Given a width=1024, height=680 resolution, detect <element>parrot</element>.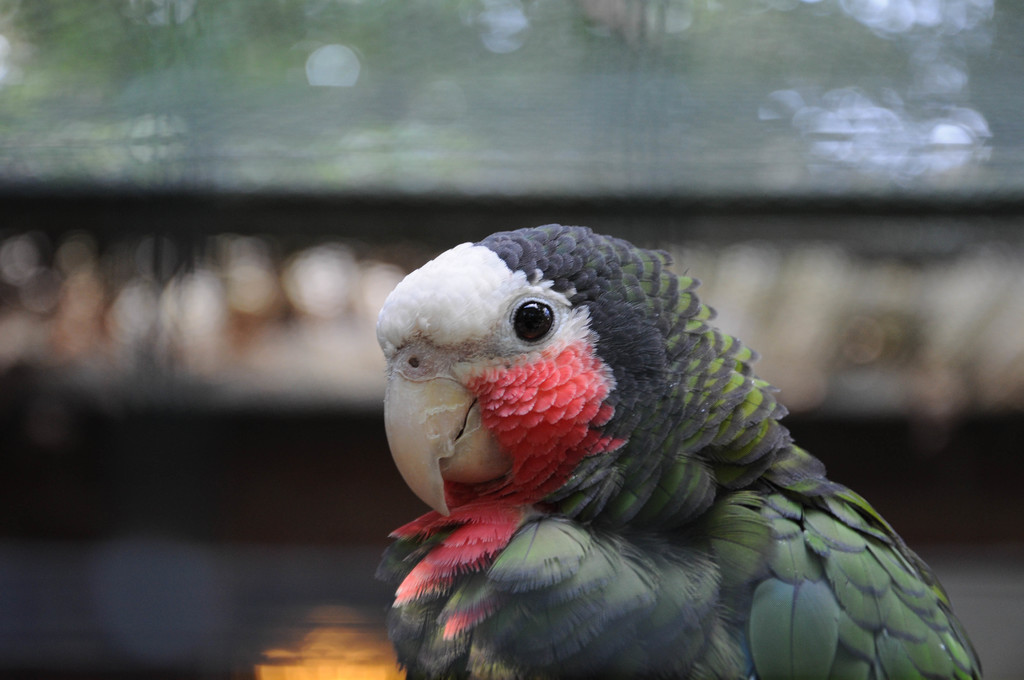
(left=376, top=215, right=986, bottom=675).
